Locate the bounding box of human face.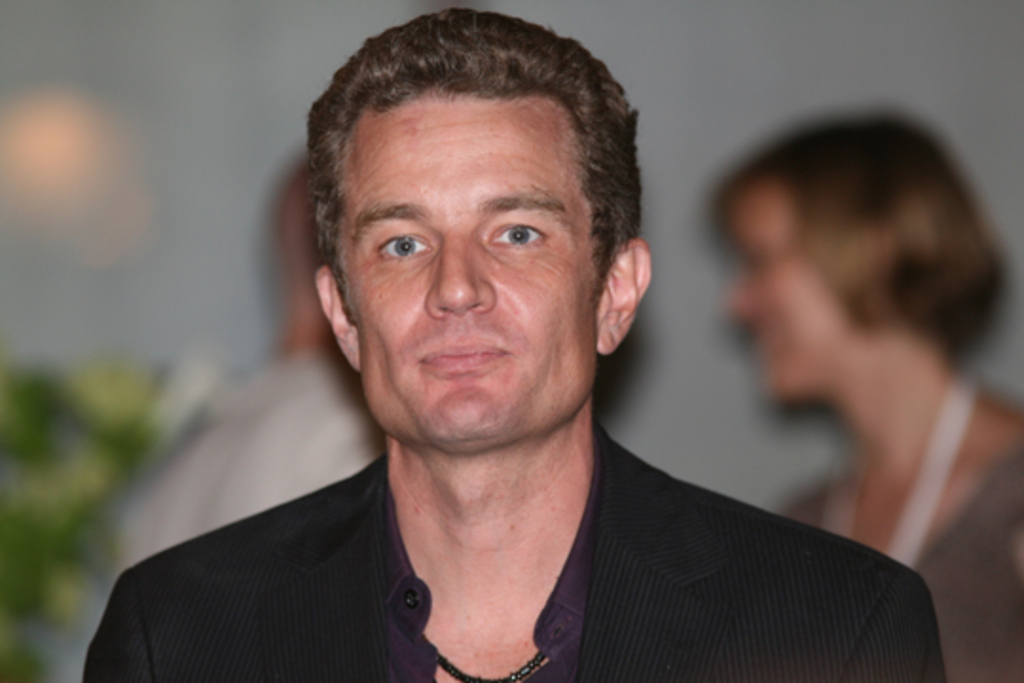
Bounding box: [left=336, top=99, right=597, bottom=438].
